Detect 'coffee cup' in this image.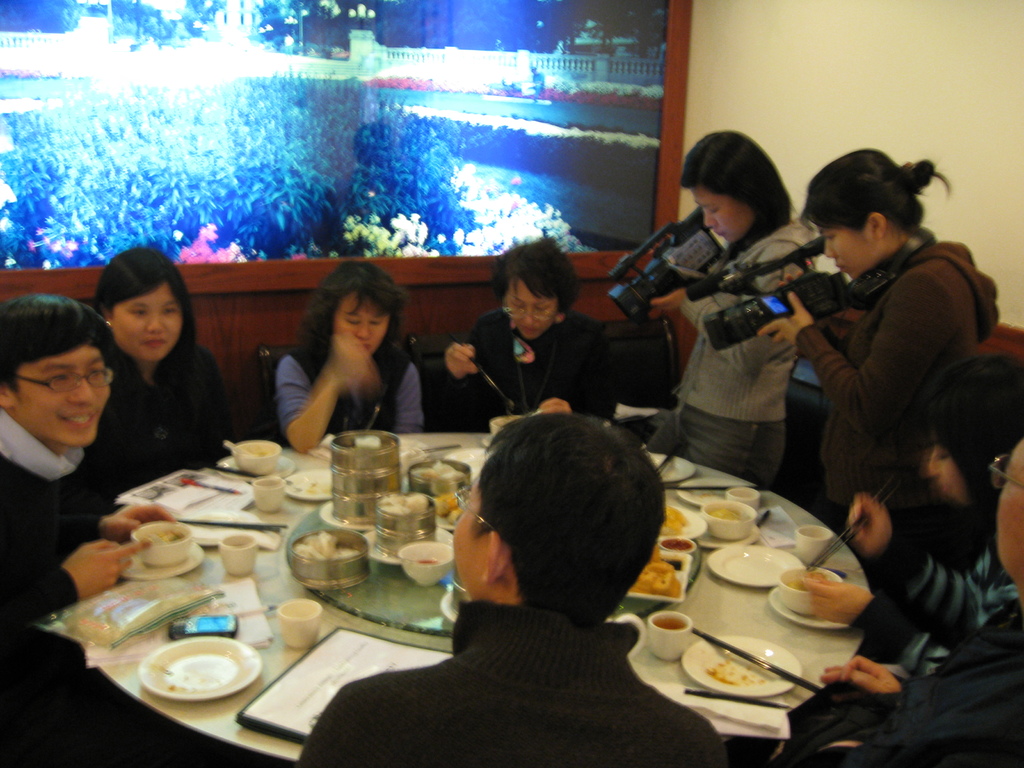
Detection: bbox(725, 484, 761, 513).
